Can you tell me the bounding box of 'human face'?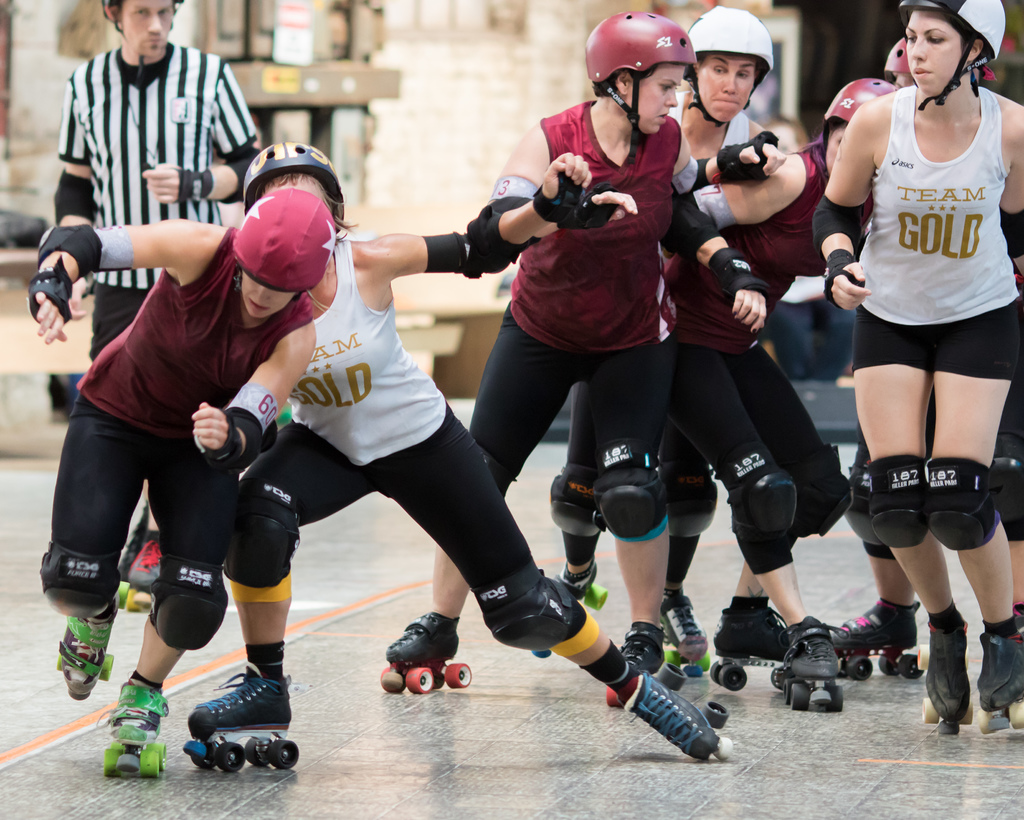
<region>904, 8, 961, 97</region>.
